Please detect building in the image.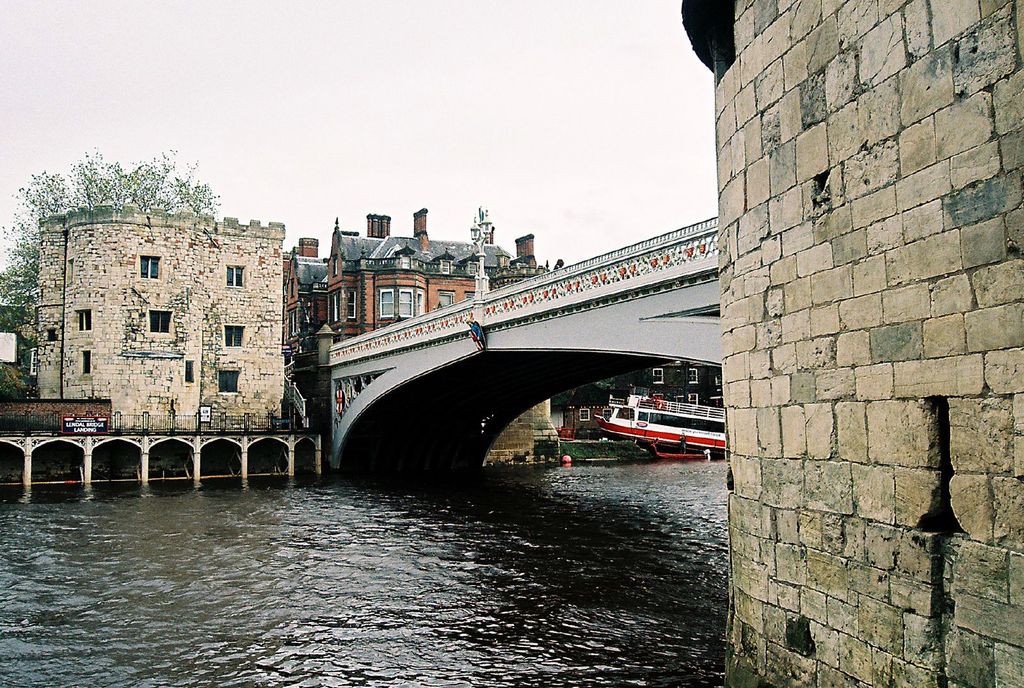
BBox(32, 202, 284, 440).
